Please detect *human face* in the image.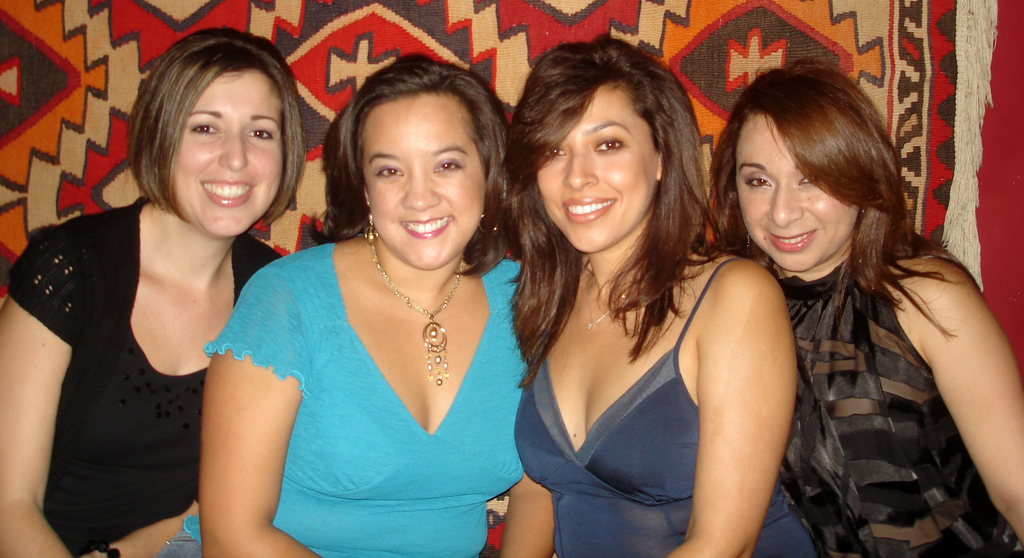
(left=360, top=99, right=482, bottom=260).
